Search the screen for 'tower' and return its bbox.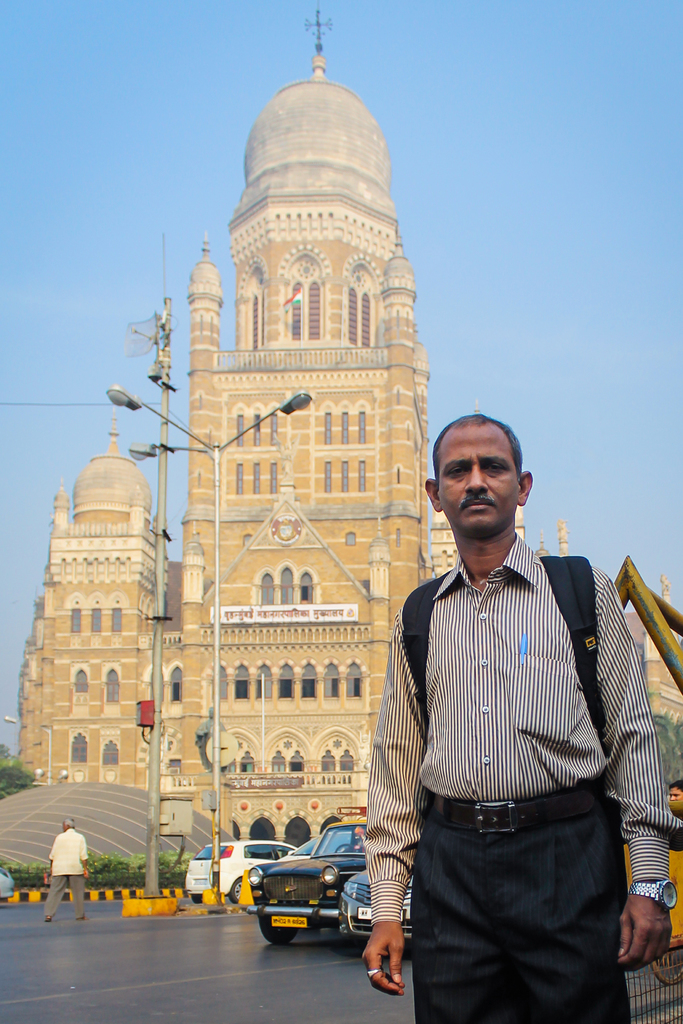
Found: BBox(0, 400, 215, 774).
